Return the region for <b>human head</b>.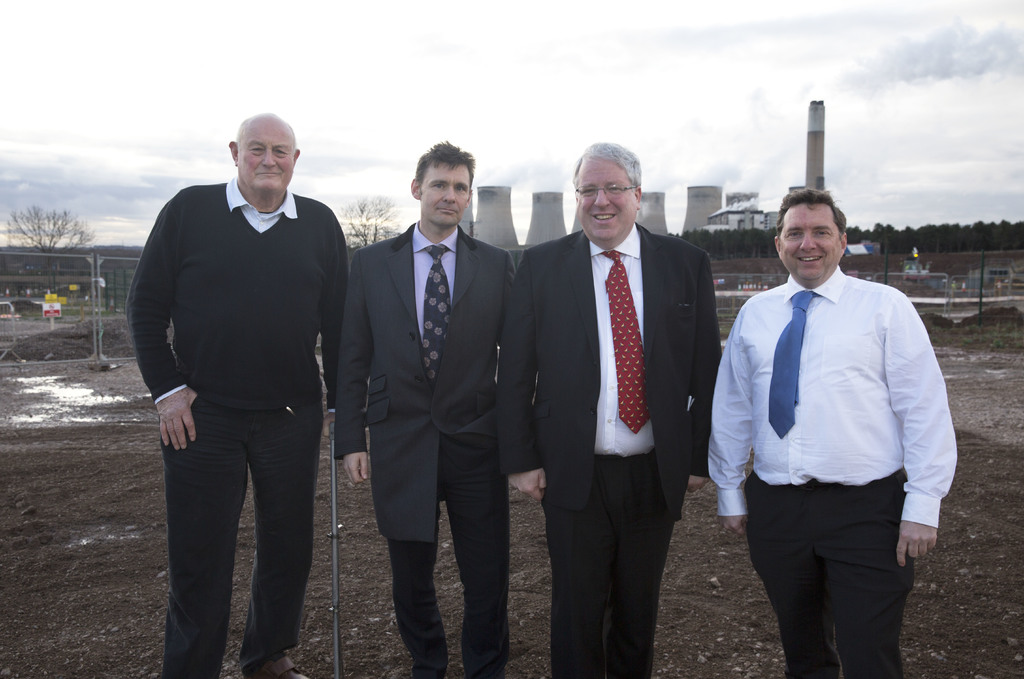
410:145:474:227.
